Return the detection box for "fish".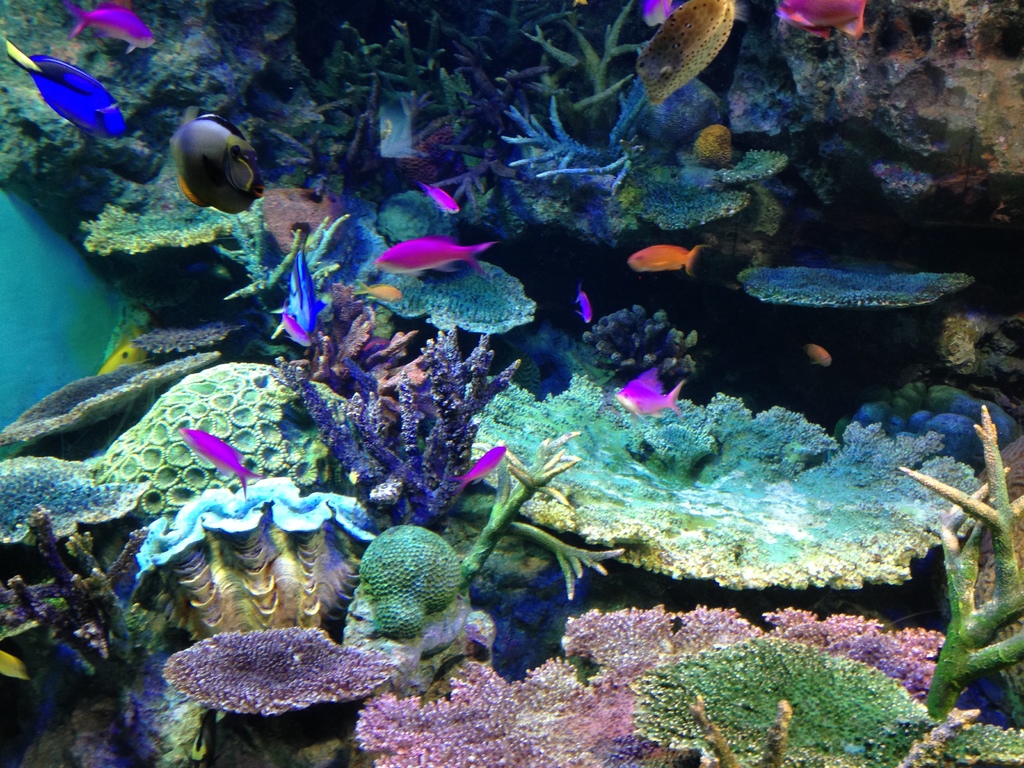
(x1=0, y1=40, x2=126, y2=138).
